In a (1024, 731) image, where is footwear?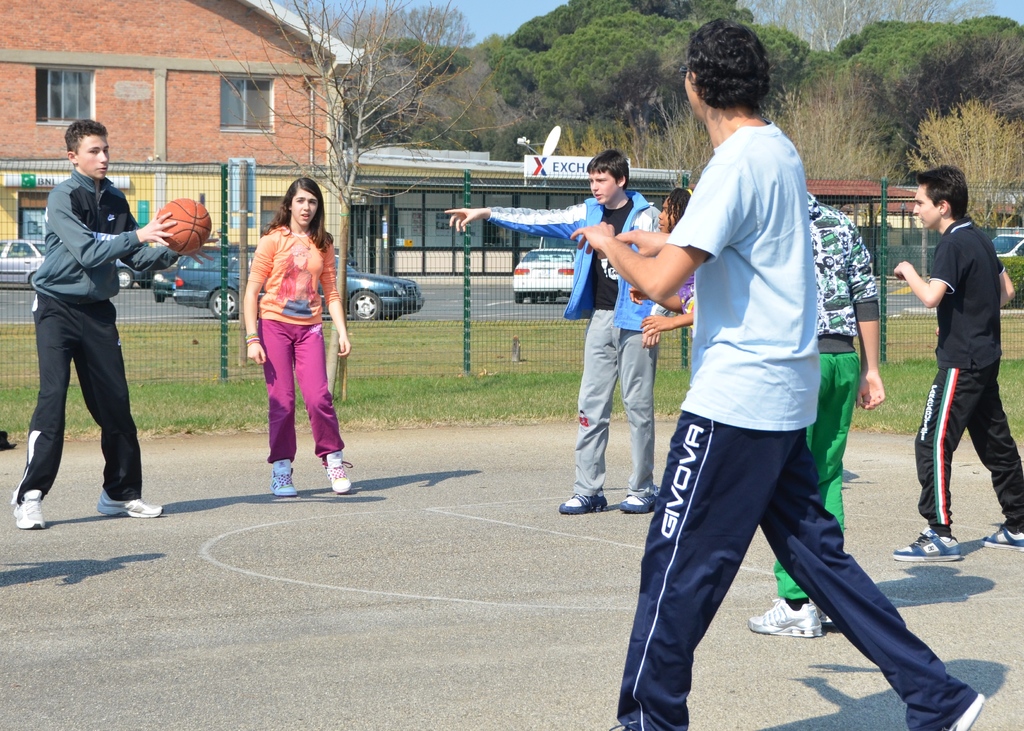
886, 524, 961, 565.
